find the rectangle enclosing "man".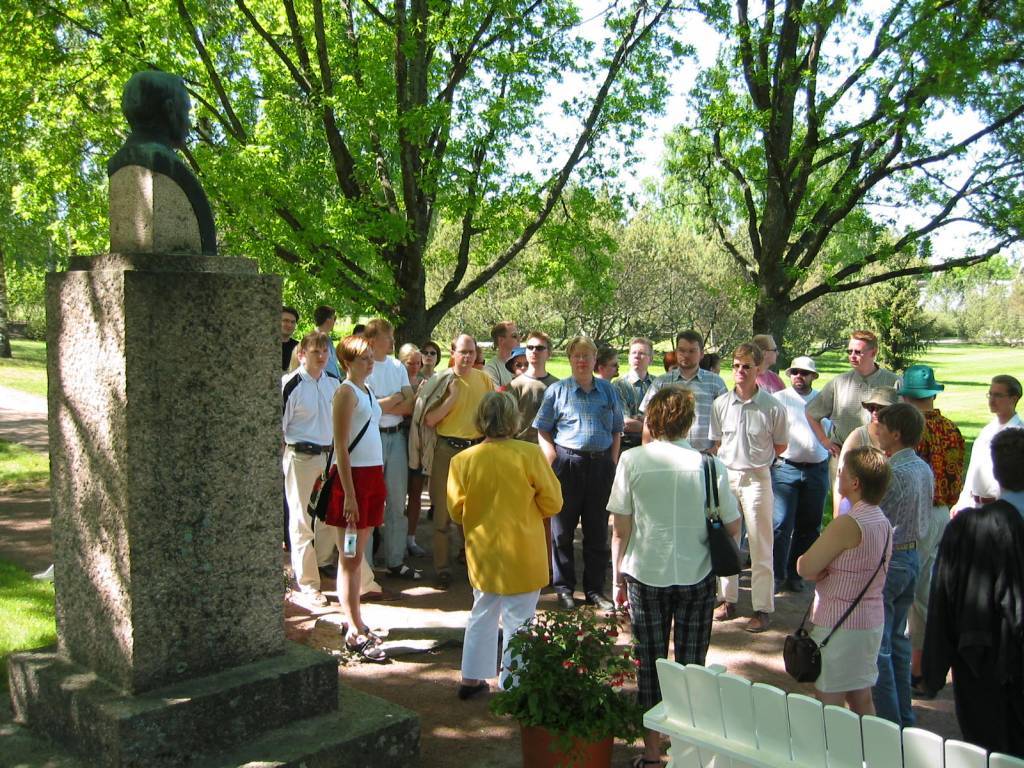
BBox(277, 331, 340, 601).
